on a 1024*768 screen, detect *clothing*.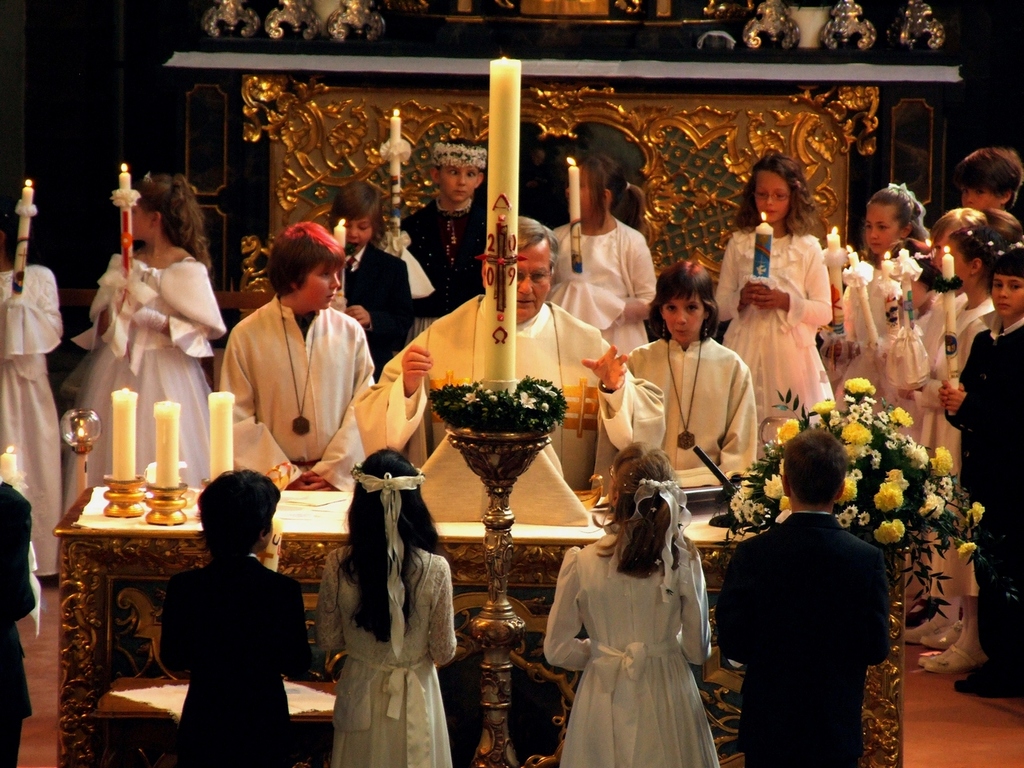
714:222:842:410.
